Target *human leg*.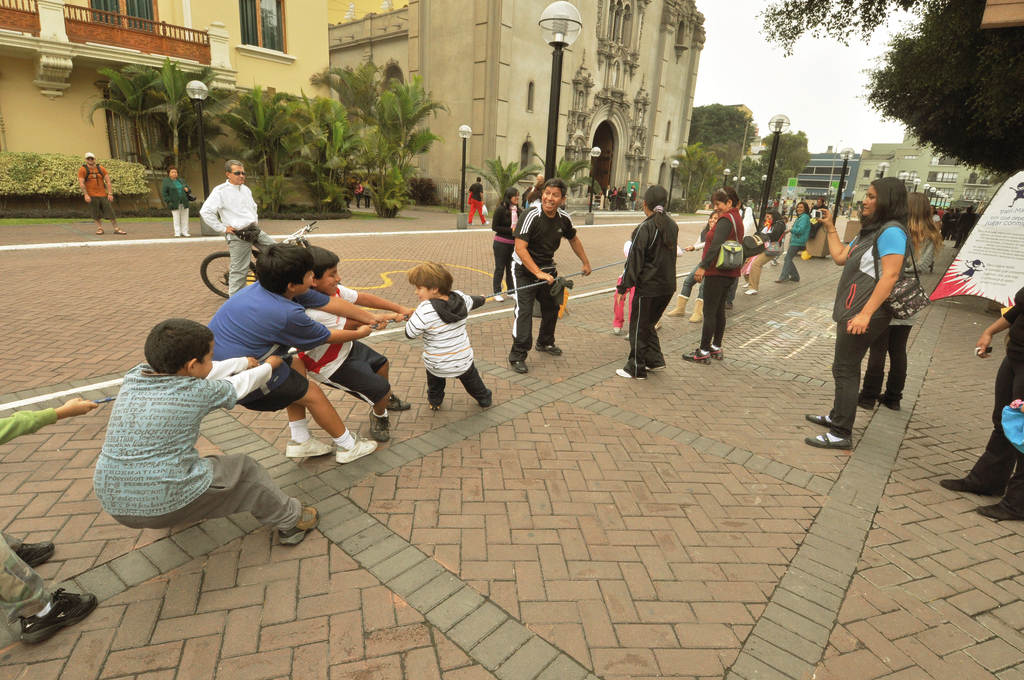
Target region: left=1, top=530, right=87, bottom=641.
